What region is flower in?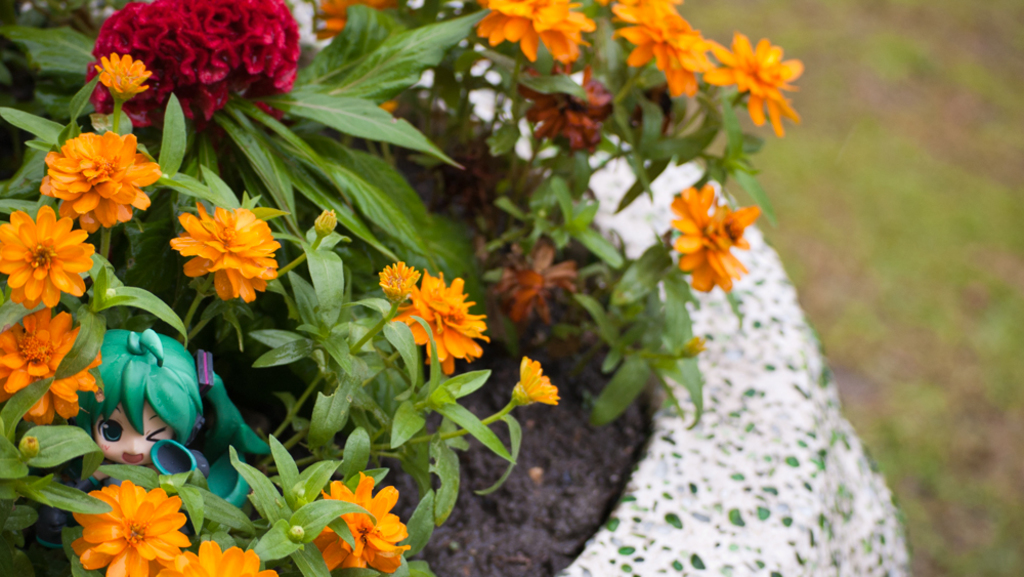
(479,0,596,63).
